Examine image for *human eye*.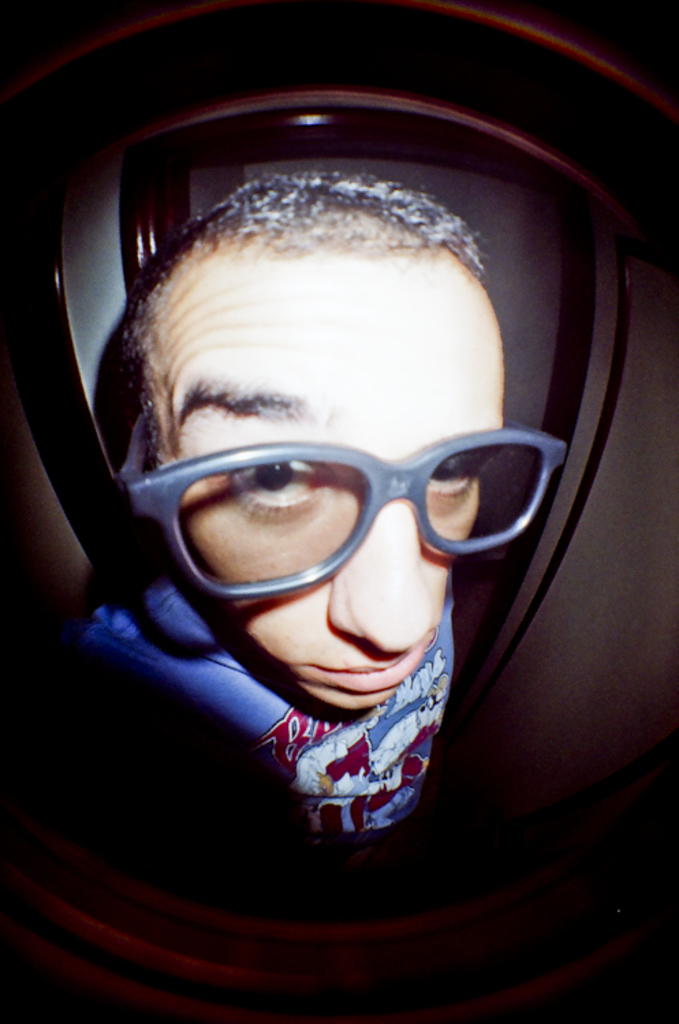
Examination result: box(418, 440, 493, 526).
